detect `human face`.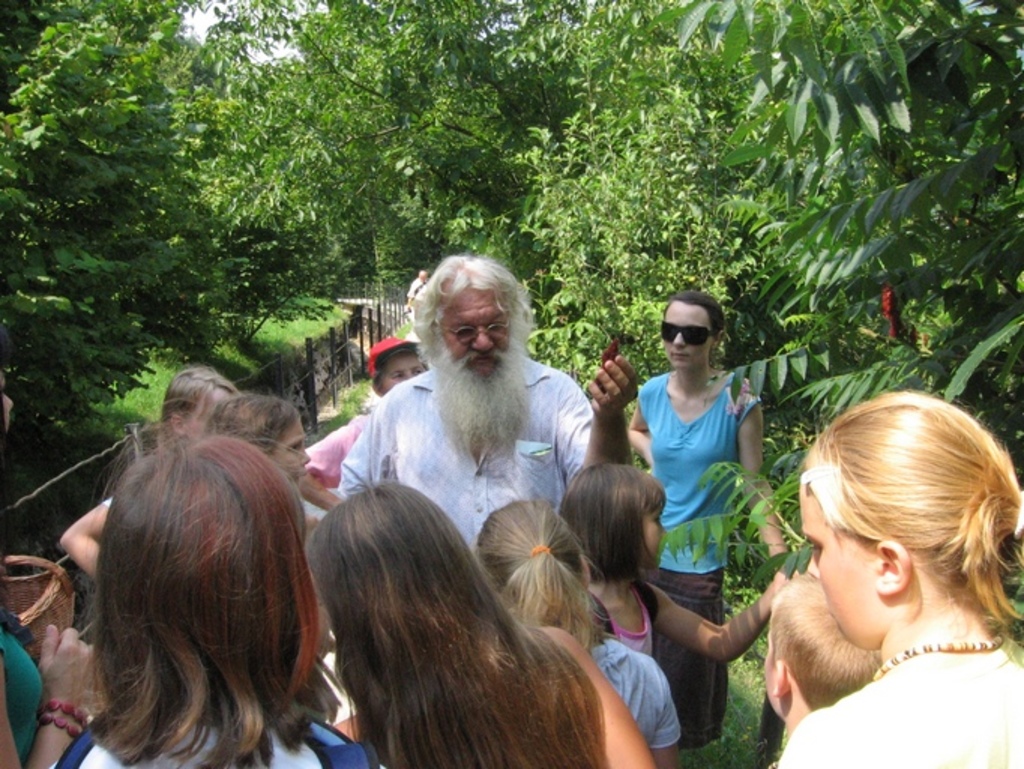
Detected at 440:290:509:372.
